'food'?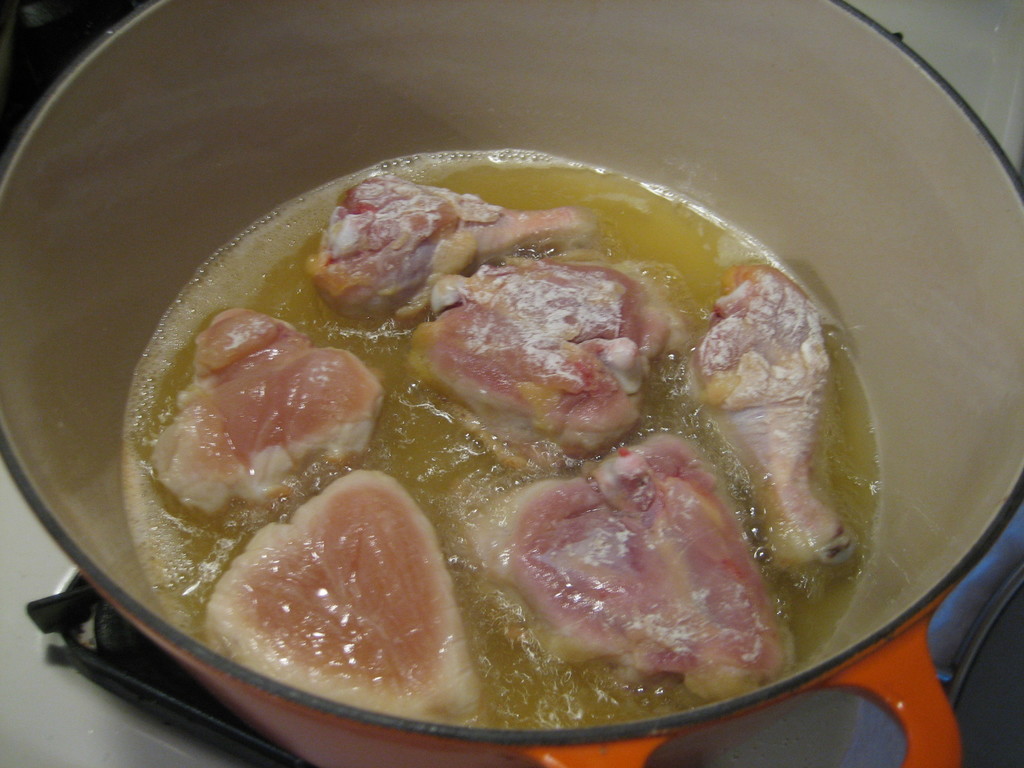
pyautogui.locateOnScreen(476, 429, 804, 704)
